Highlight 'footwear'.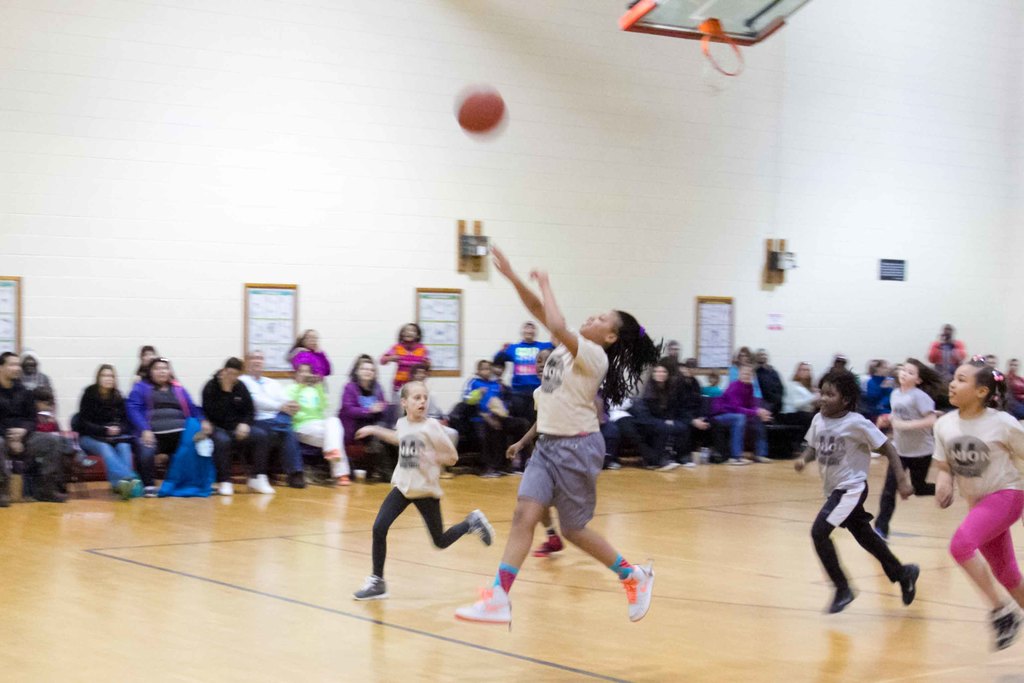
Highlighted region: 533:536:564:556.
